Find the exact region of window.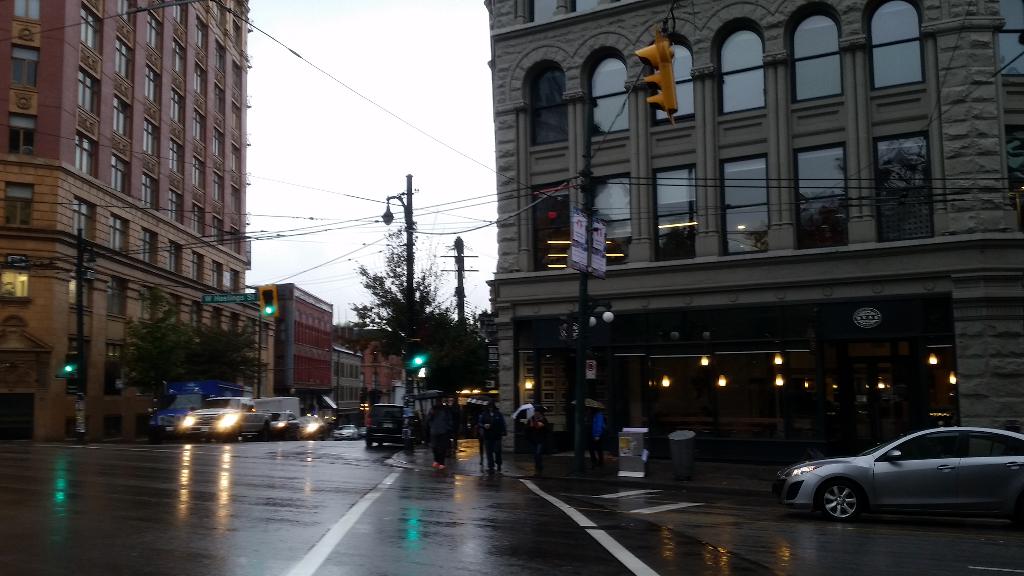
Exact region: detection(193, 154, 205, 193).
